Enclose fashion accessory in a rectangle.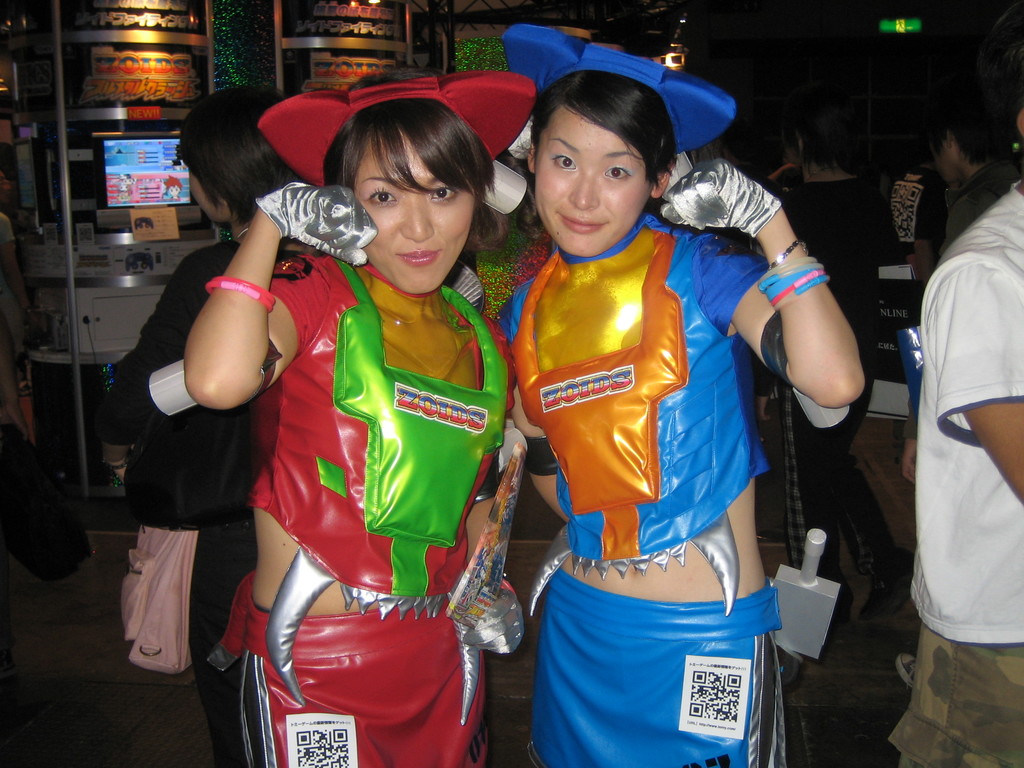
region(660, 157, 783, 232).
